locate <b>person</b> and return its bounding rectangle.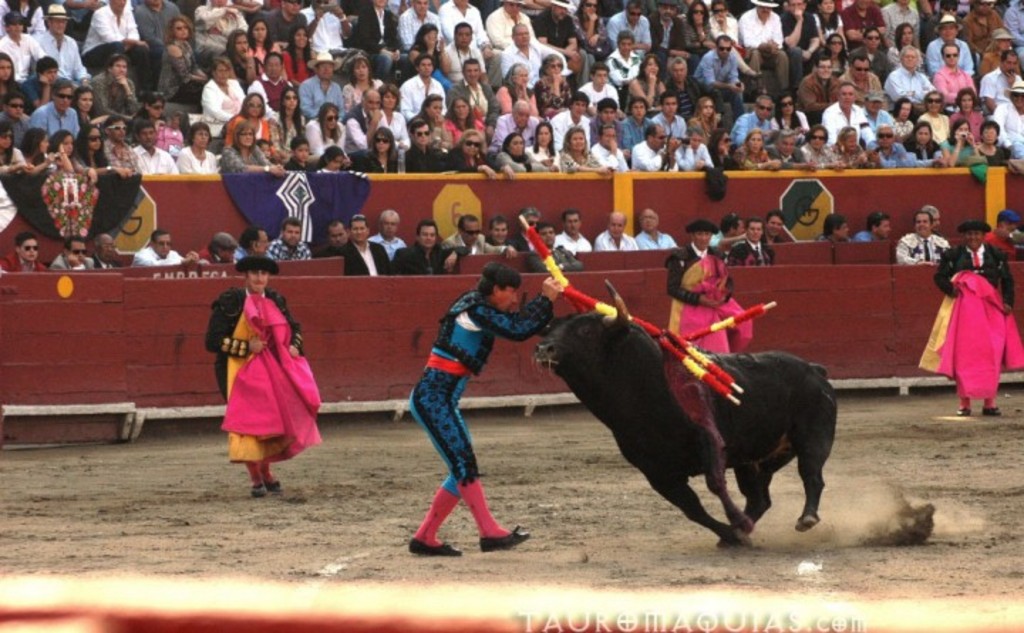
<bbox>508, 27, 539, 91</bbox>.
